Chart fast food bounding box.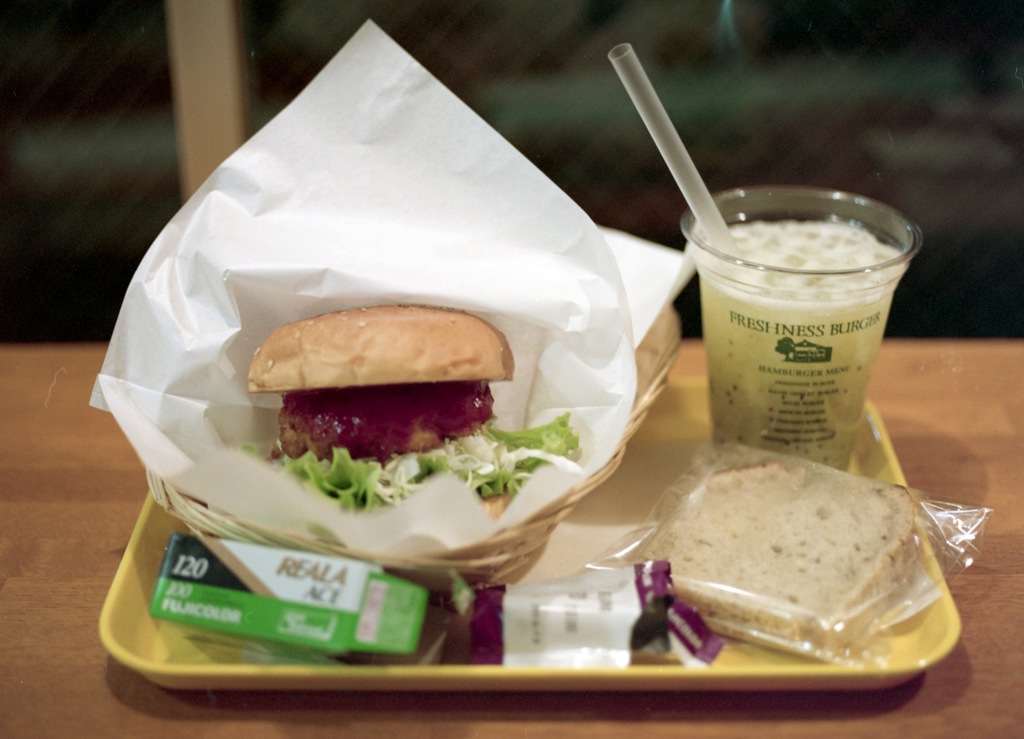
Charted: box=[237, 281, 526, 522].
